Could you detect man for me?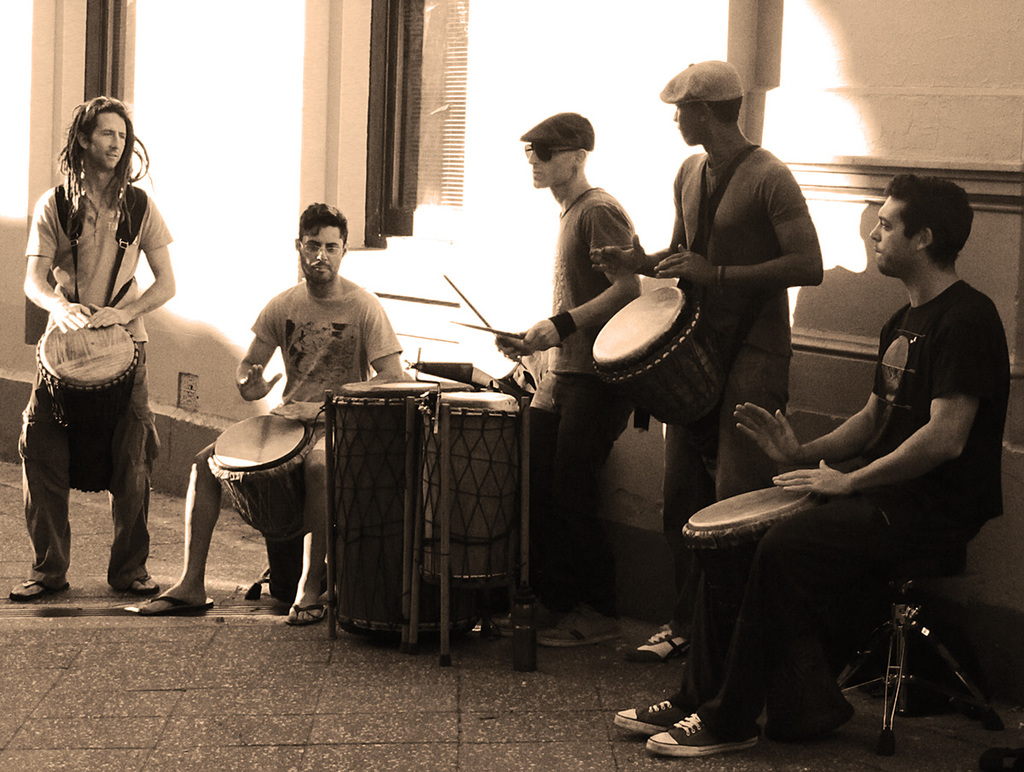
Detection result: (x1=492, y1=113, x2=649, y2=644).
